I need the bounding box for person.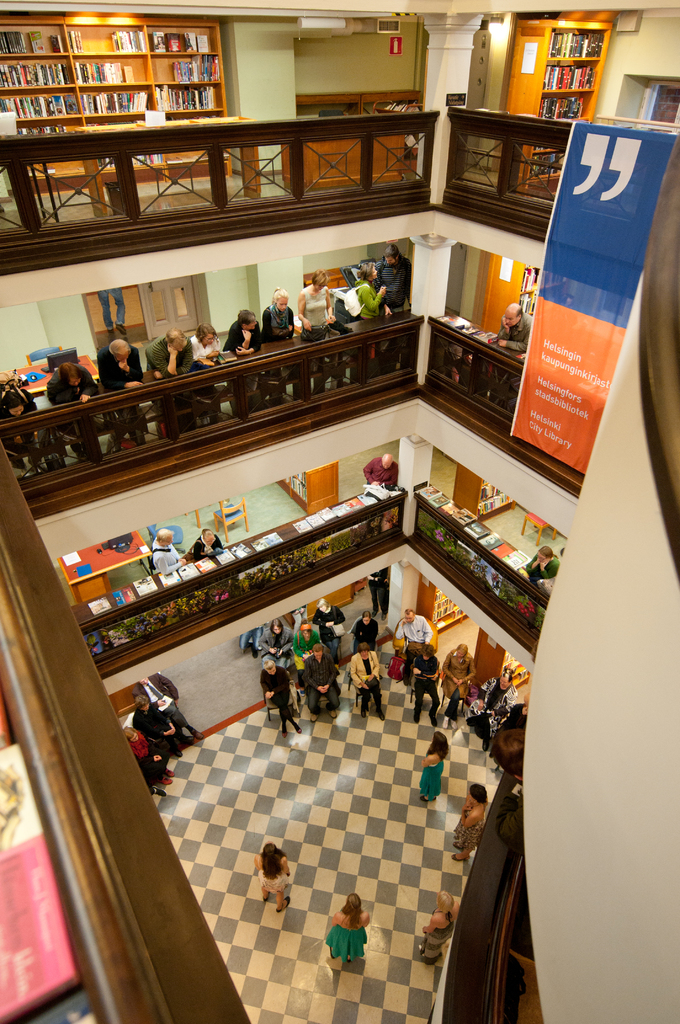
Here it is: <region>254, 842, 292, 908</region>.
